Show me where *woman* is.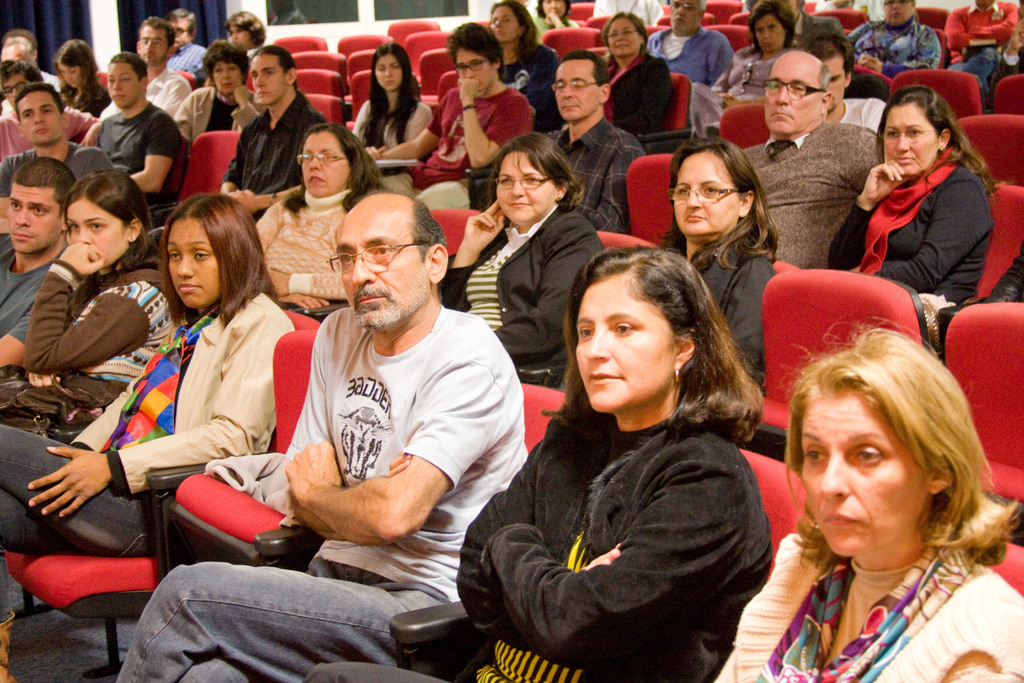
*woman* is at 175, 41, 275, 142.
